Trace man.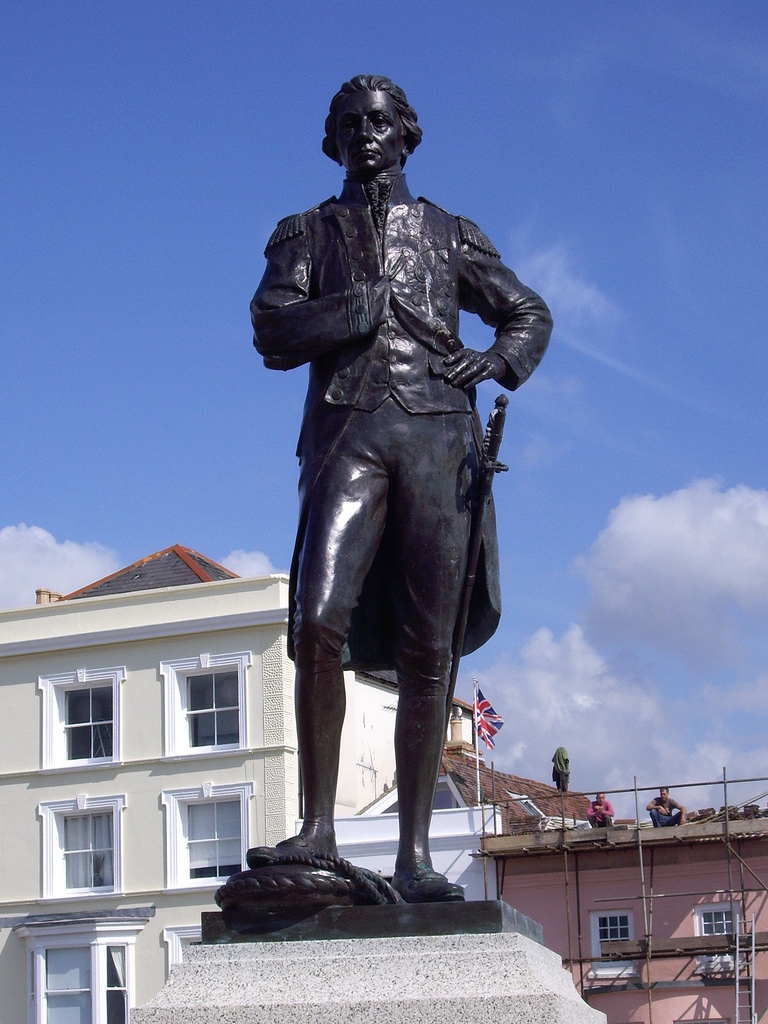
Traced to BBox(586, 791, 611, 833).
